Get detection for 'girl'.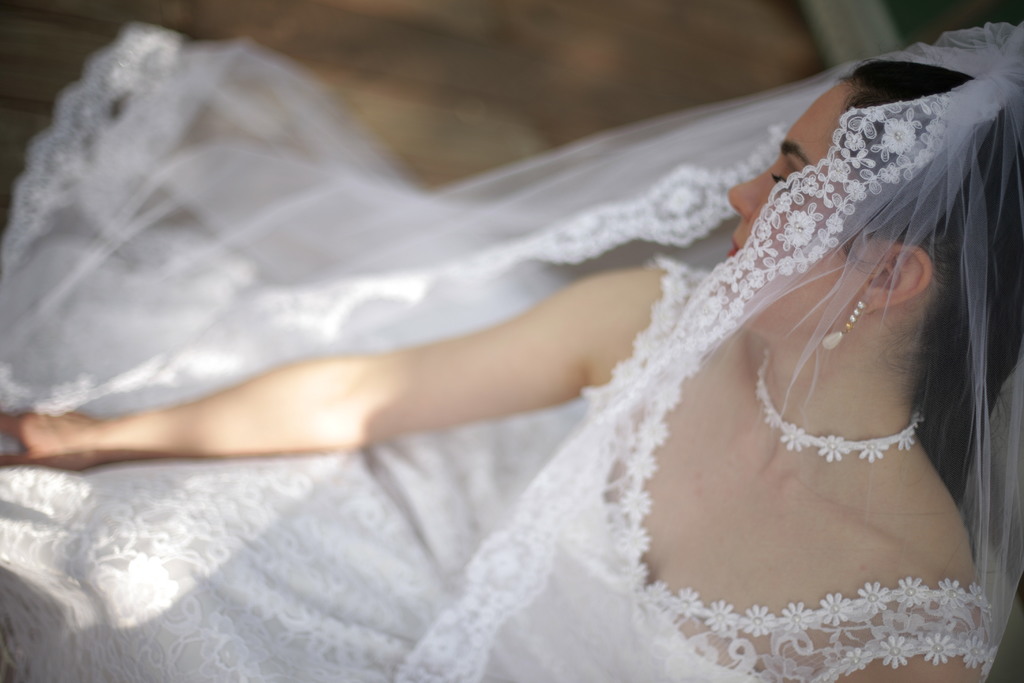
Detection: {"left": 0, "top": 23, "right": 1023, "bottom": 682}.
